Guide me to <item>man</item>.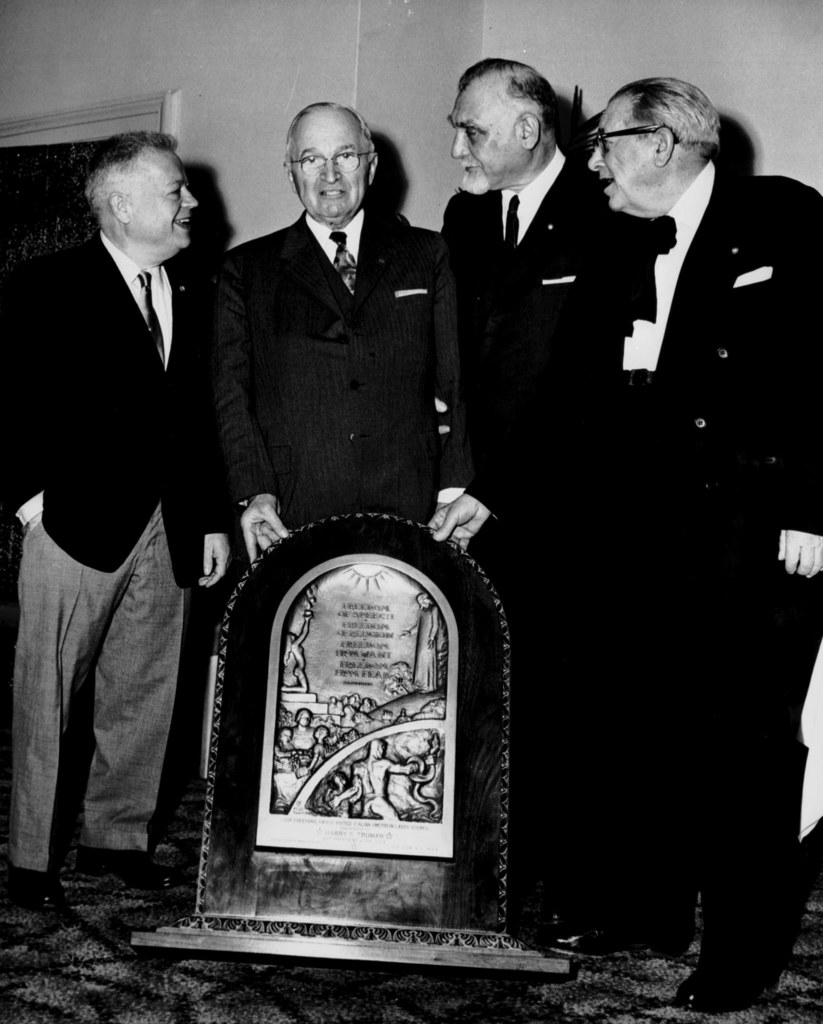
Guidance: box(204, 102, 437, 567).
